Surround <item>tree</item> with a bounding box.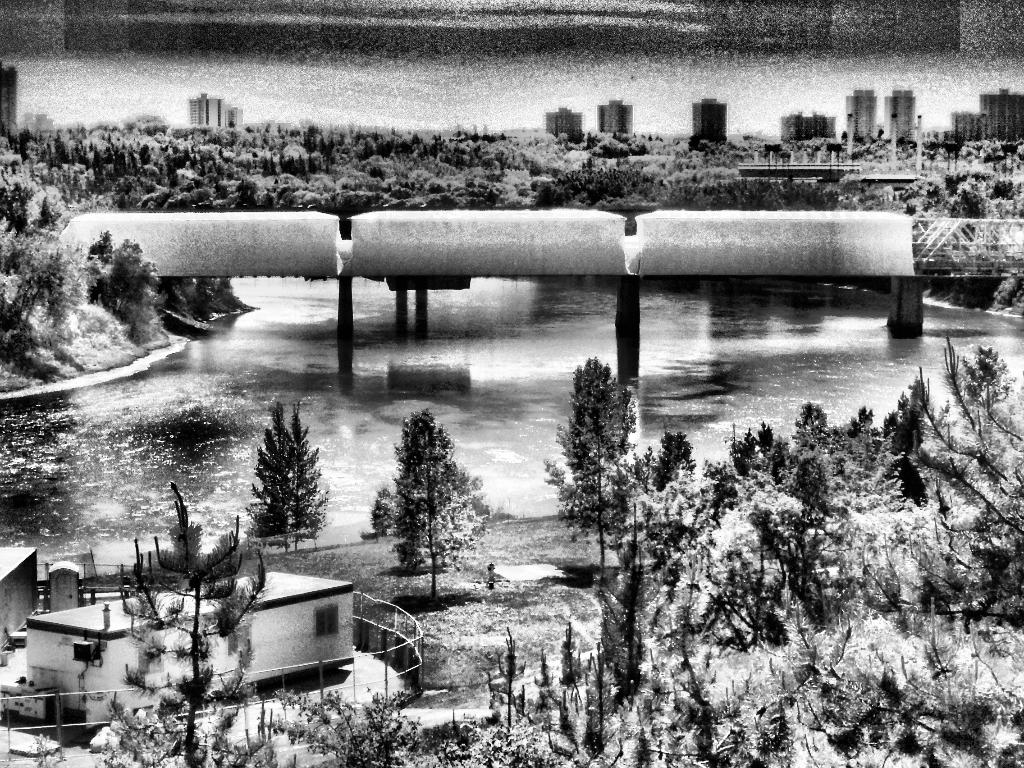
{"left": 103, "top": 483, "right": 292, "bottom": 767}.
